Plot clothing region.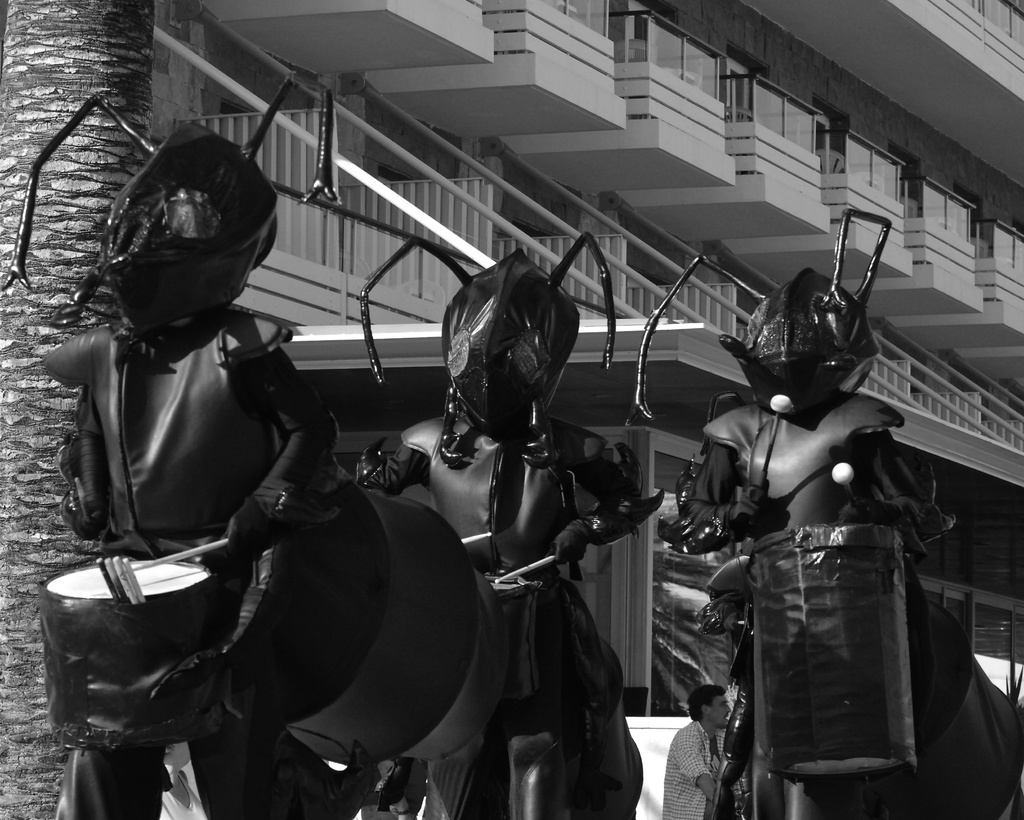
Plotted at {"left": 657, "top": 387, "right": 949, "bottom": 819}.
